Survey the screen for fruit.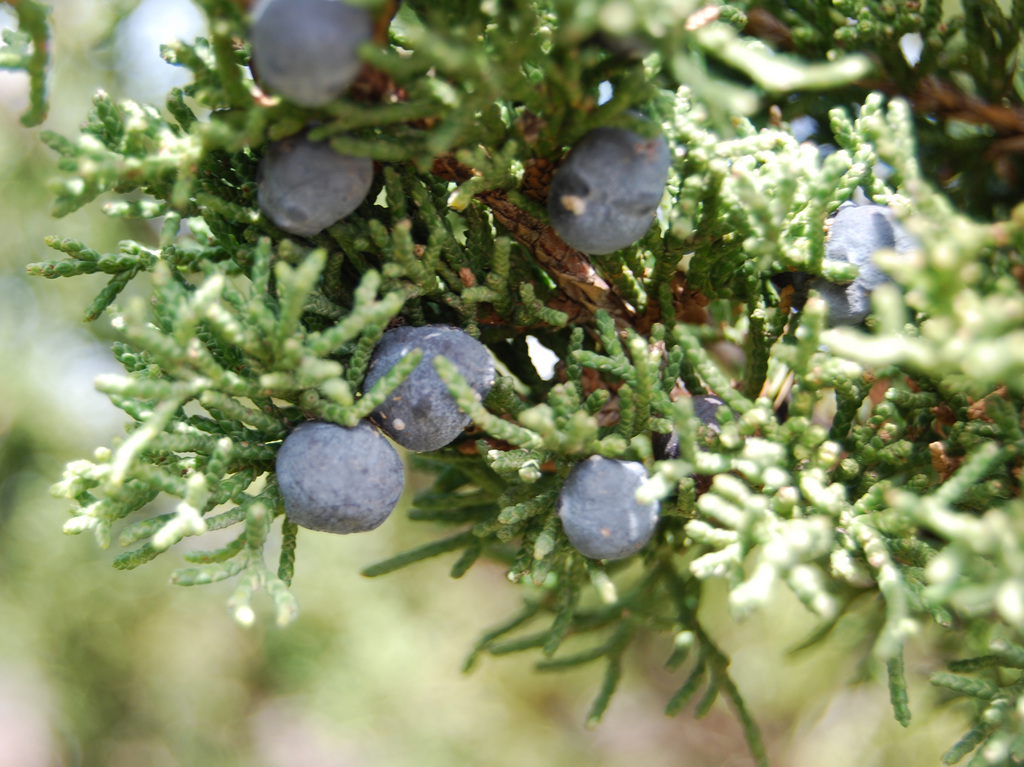
Survey found: locate(271, 418, 409, 538).
